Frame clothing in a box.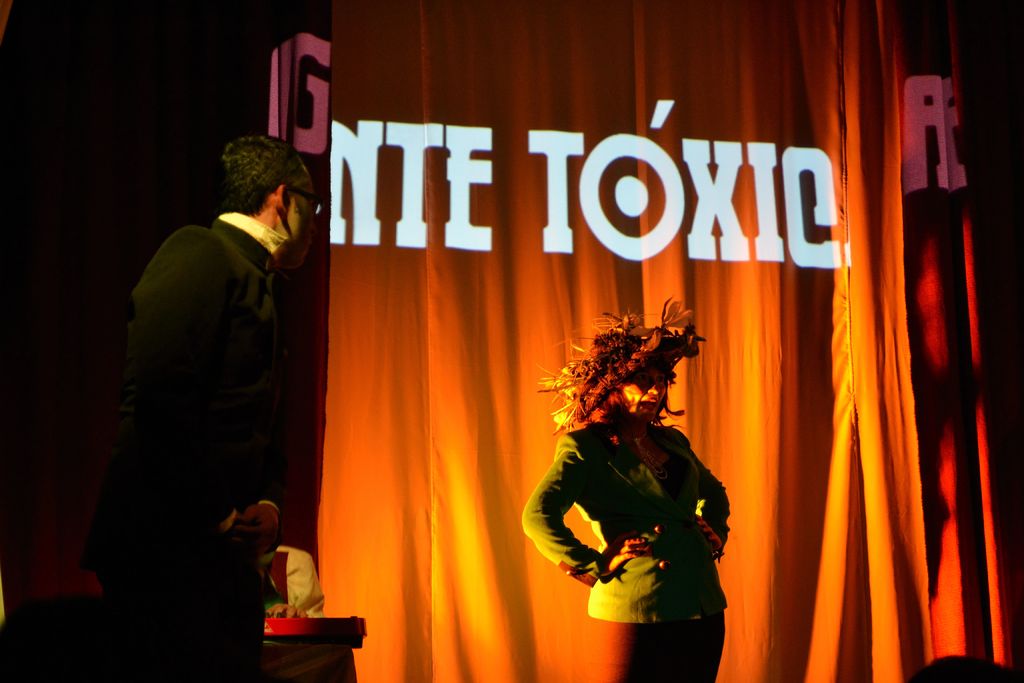
[left=81, top=208, right=287, bottom=682].
